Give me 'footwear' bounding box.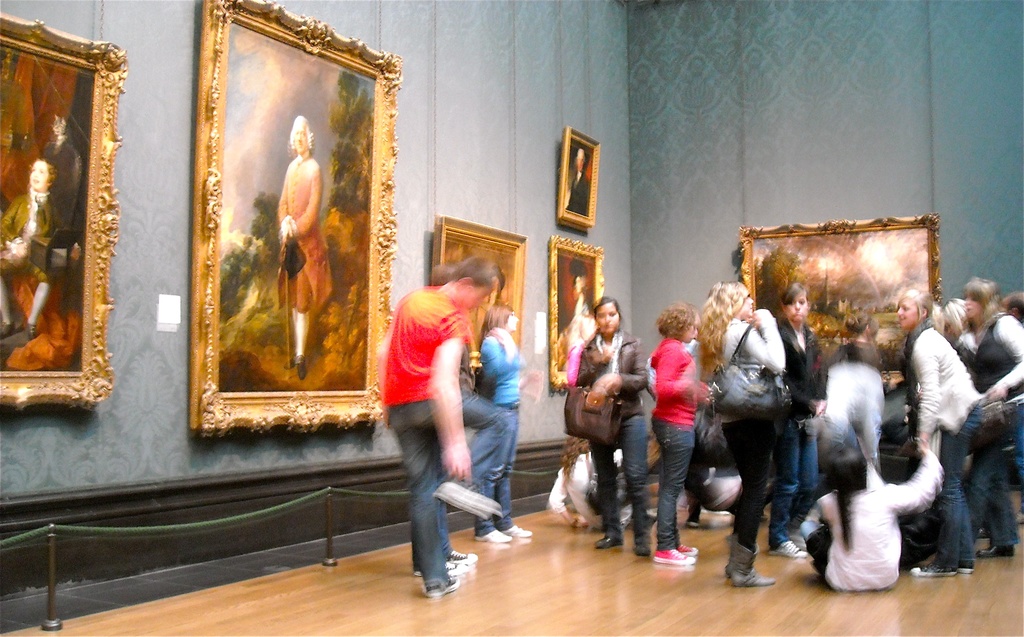
634/538/647/558.
